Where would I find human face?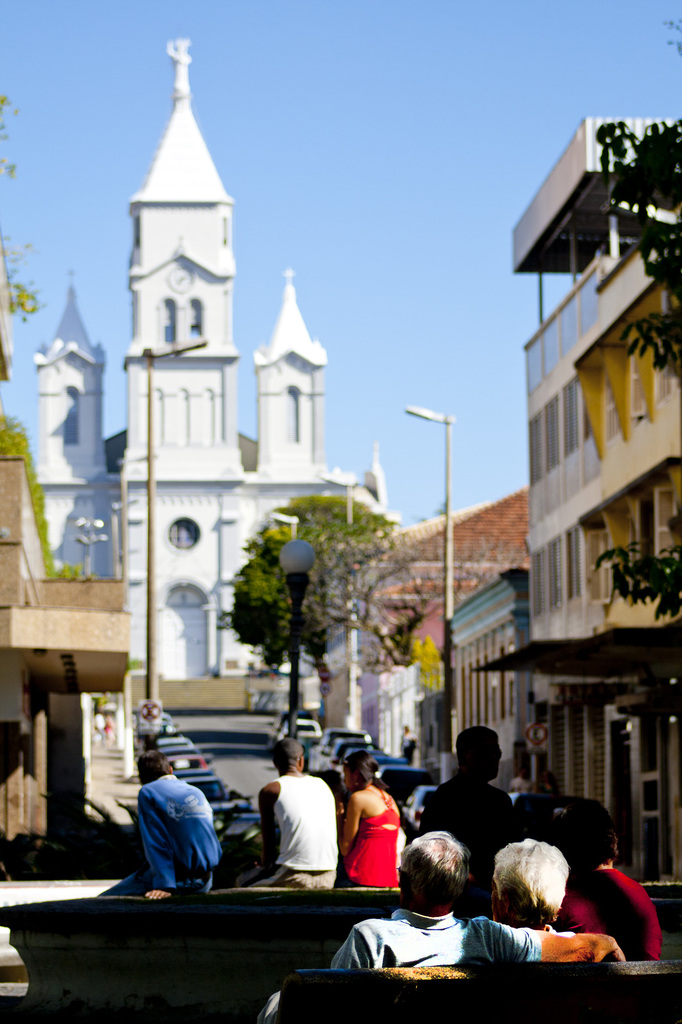
At BBox(338, 760, 358, 795).
